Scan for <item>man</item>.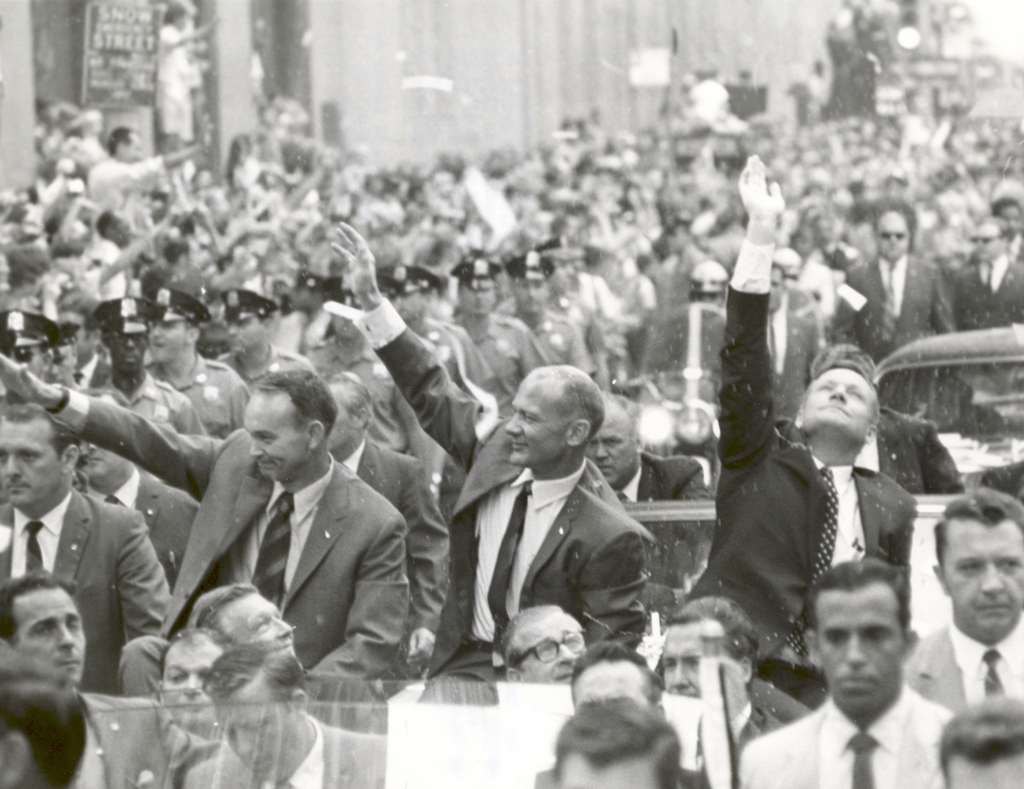
Scan result: (391, 261, 499, 396).
